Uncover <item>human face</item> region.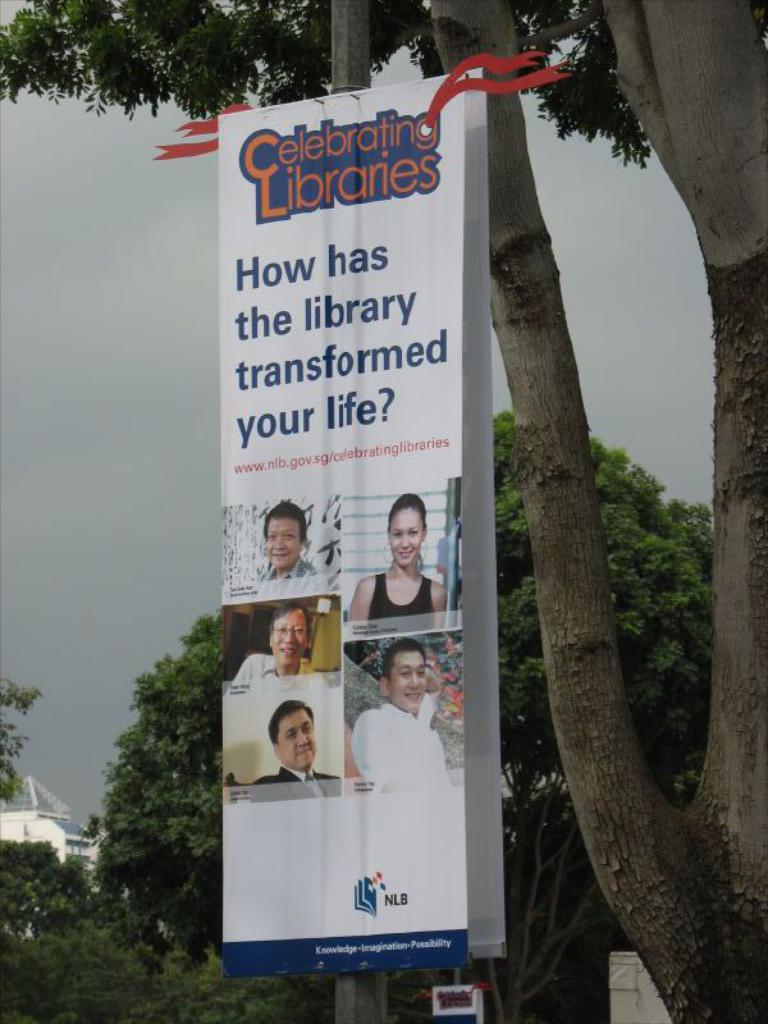
Uncovered: x1=383 y1=652 x2=426 y2=713.
